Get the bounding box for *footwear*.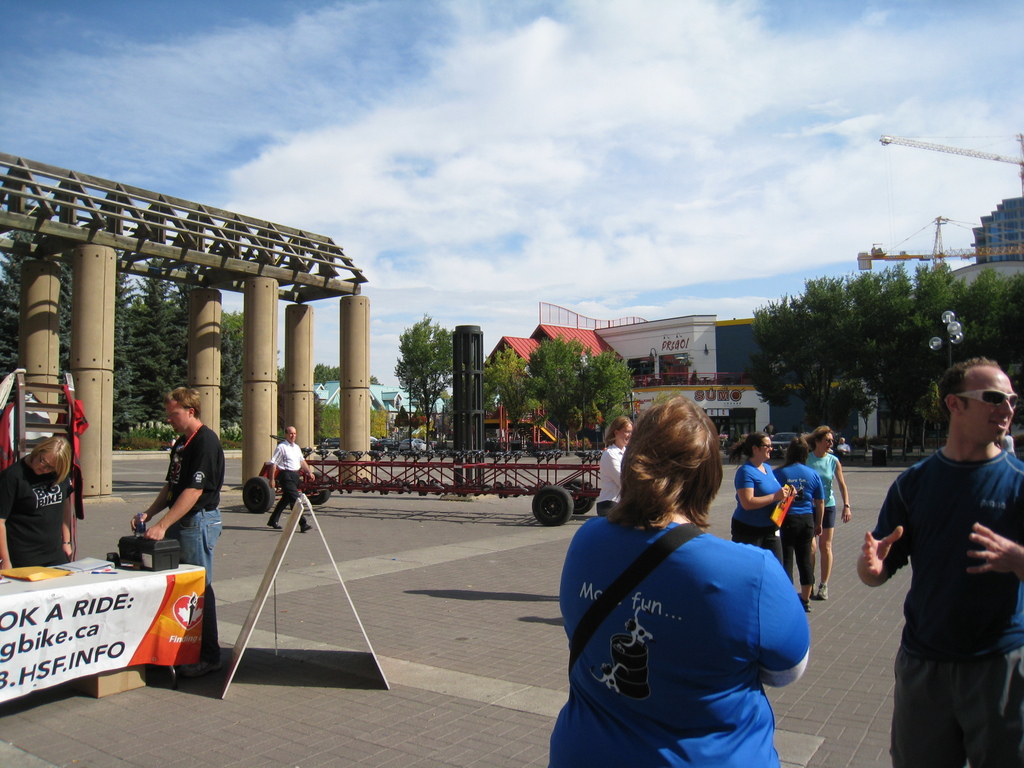
select_region(811, 581, 831, 602).
